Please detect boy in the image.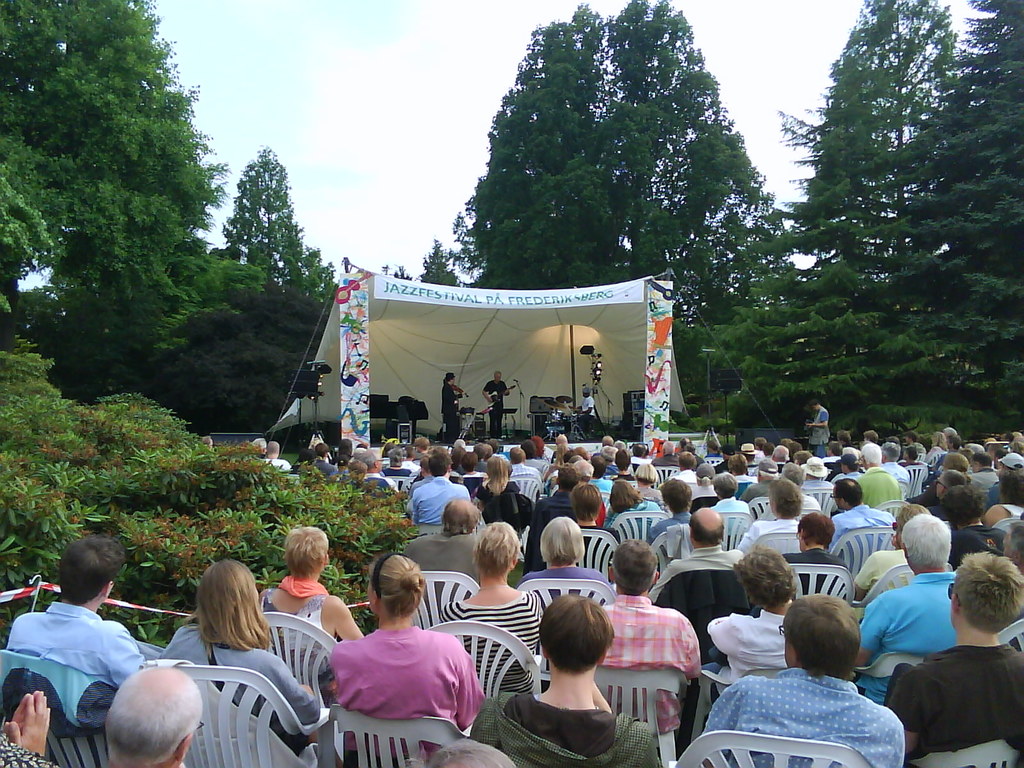
Rect(886, 551, 1023, 752).
